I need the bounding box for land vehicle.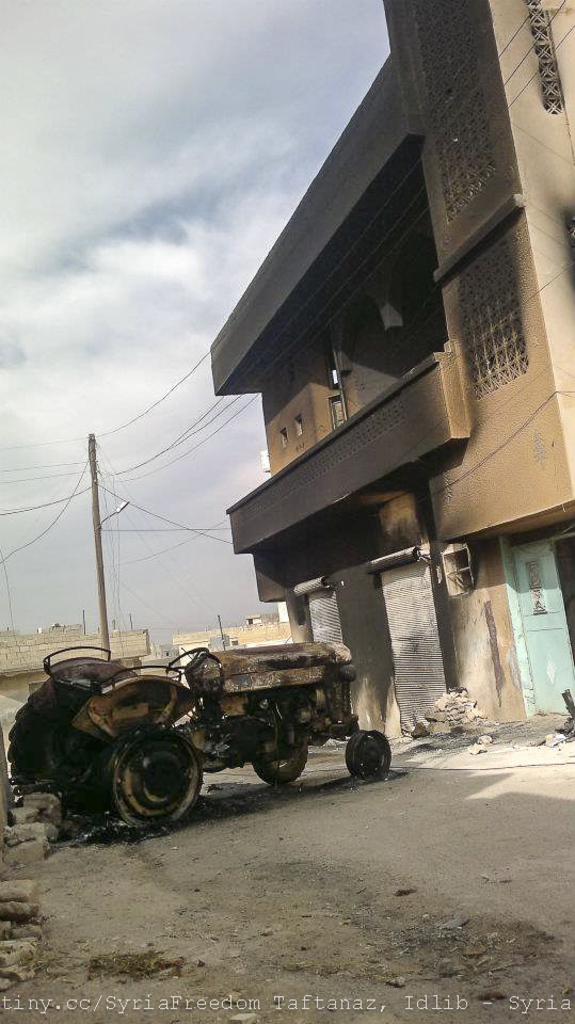
Here it is: (11, 611, 397, 845).
